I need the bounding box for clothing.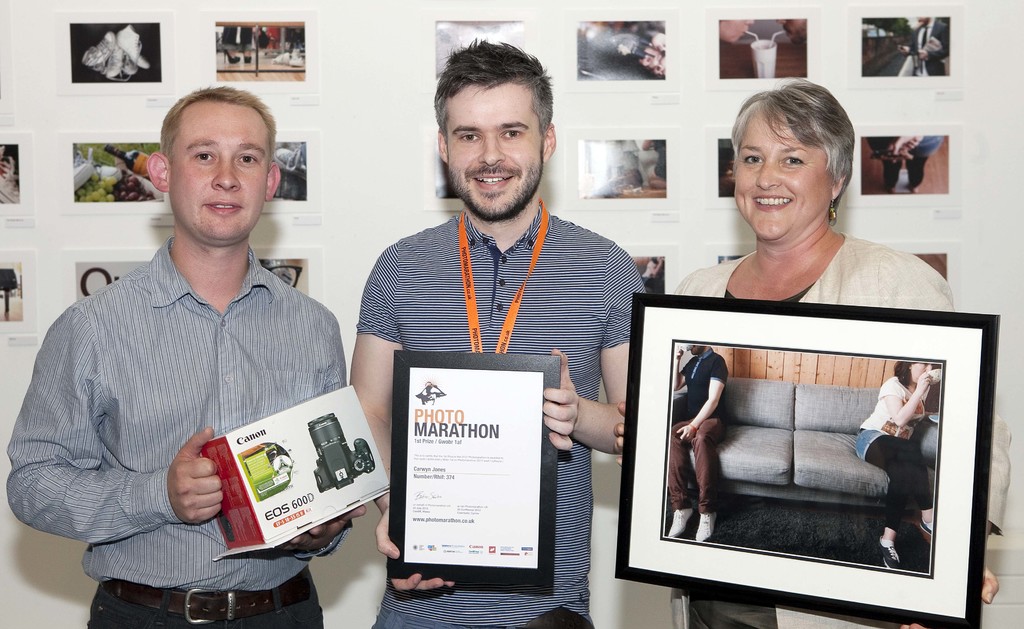
Here it is: l=26, t=198, r=353, b=592.
